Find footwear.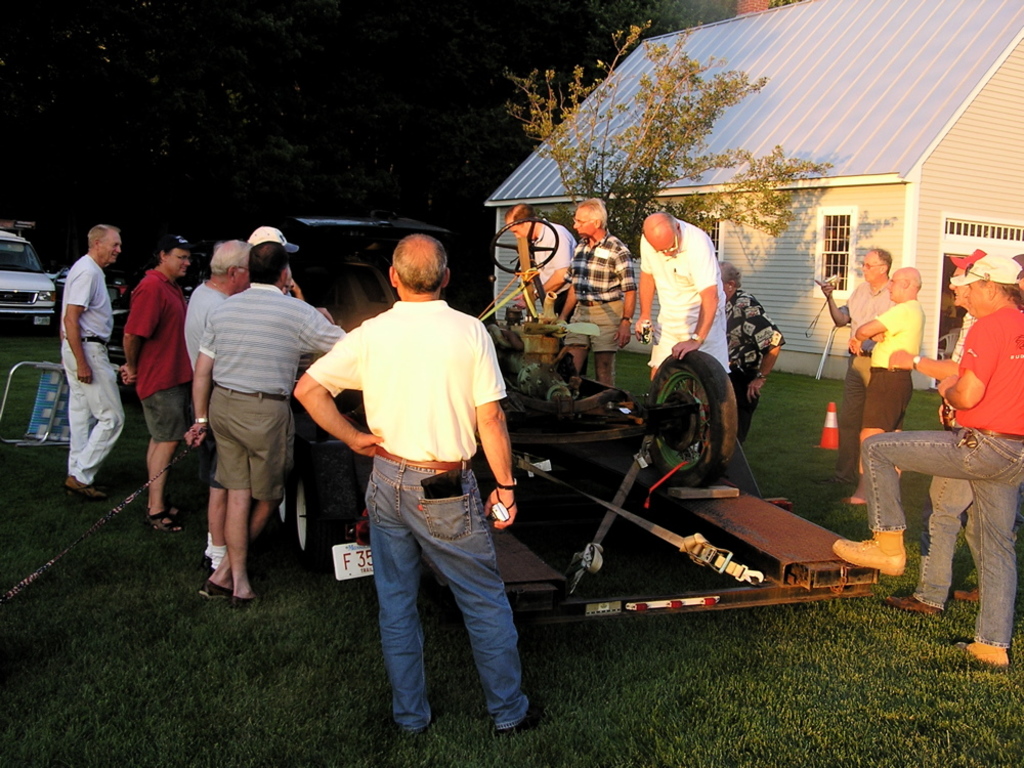
[426, 708, 444, 729].
